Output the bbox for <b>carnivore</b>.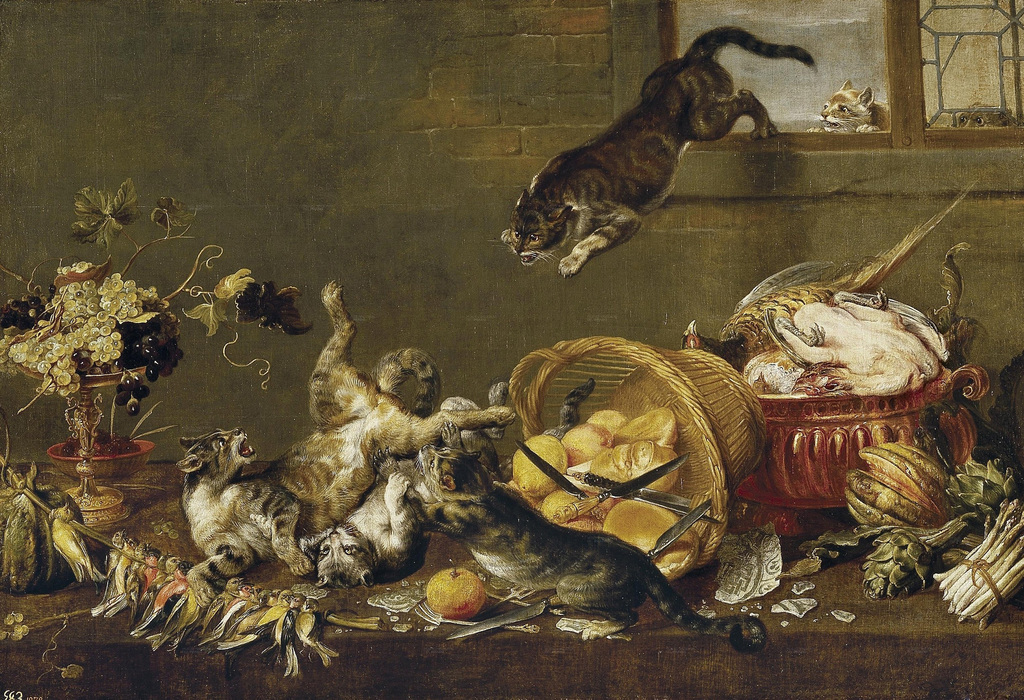
[388, 423, 781, 663].
